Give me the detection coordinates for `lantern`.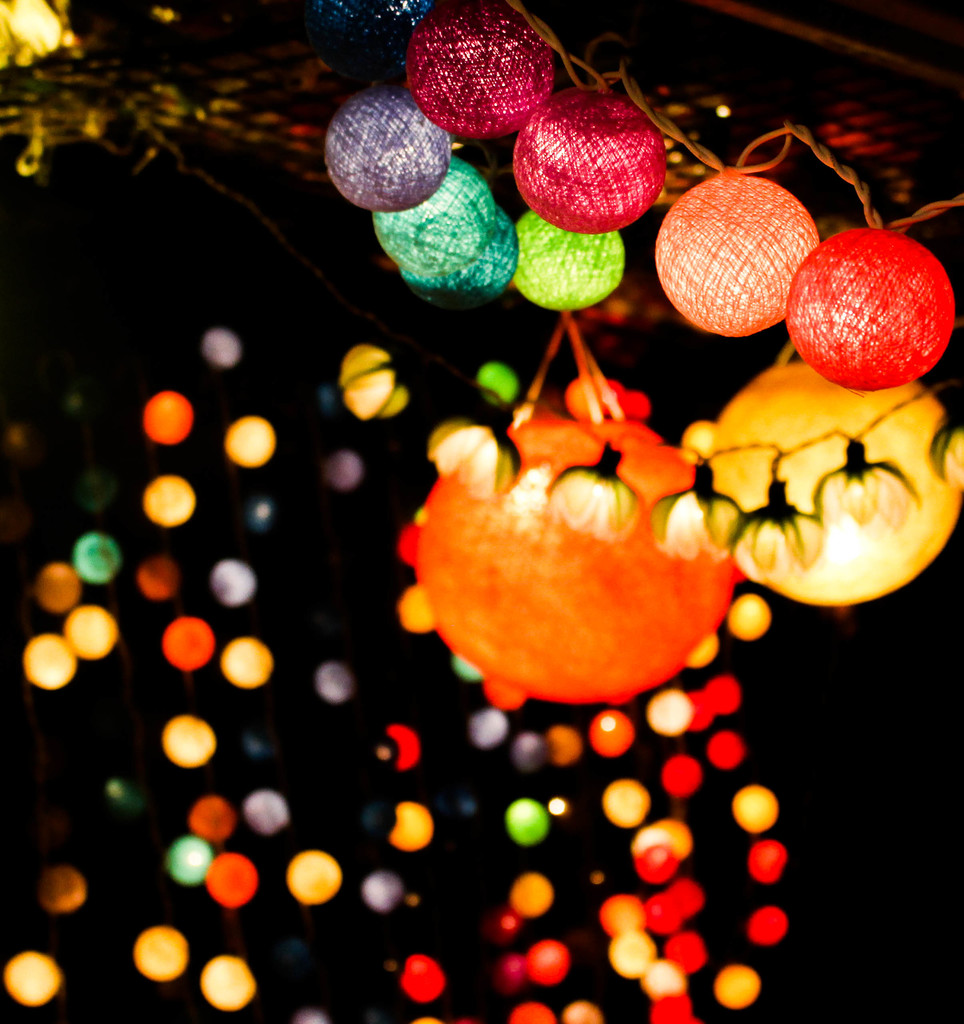
(143, 476, 195, 529).
